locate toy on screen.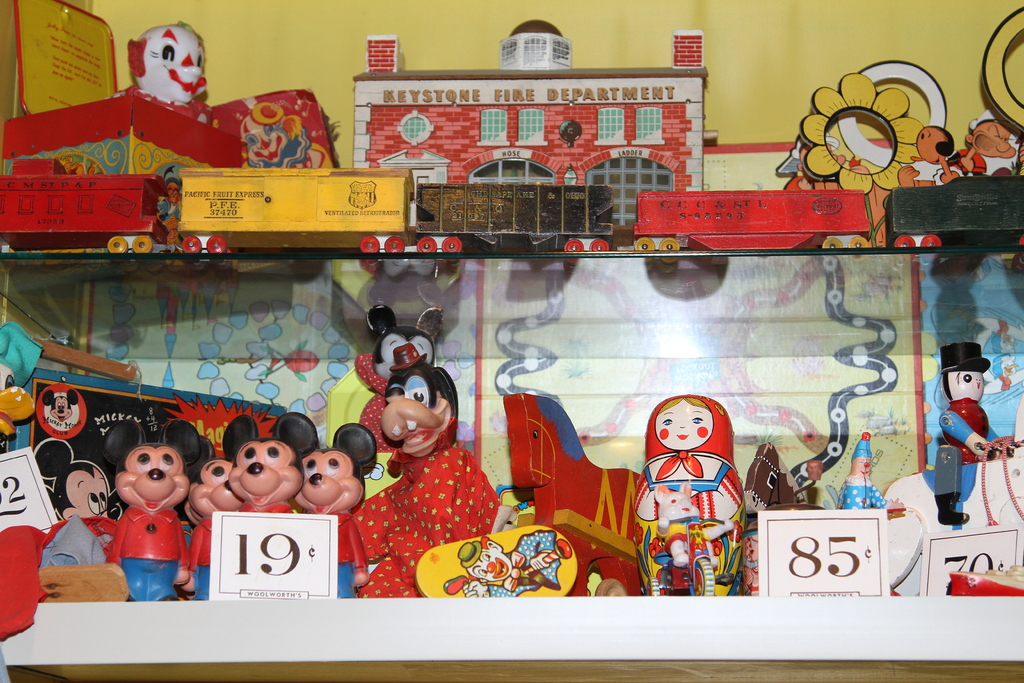
On screen at bbox=(0, 311, 151, 456).
